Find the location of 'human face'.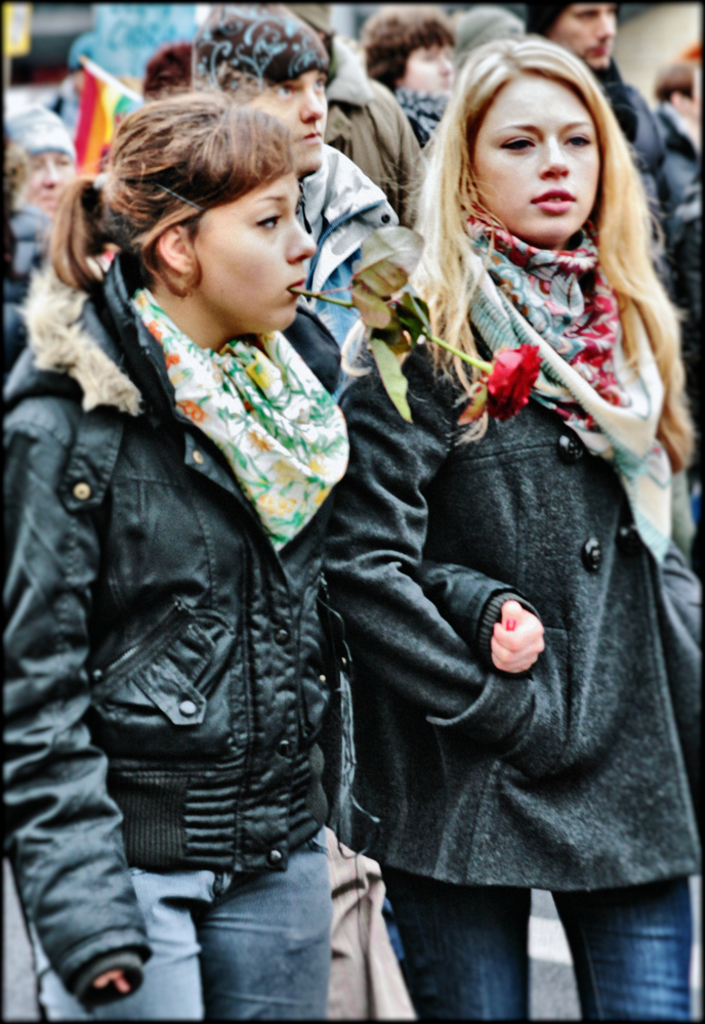
Location: {"x1": 395, "y1": 39, "x2": 453, "y2": 96}.
